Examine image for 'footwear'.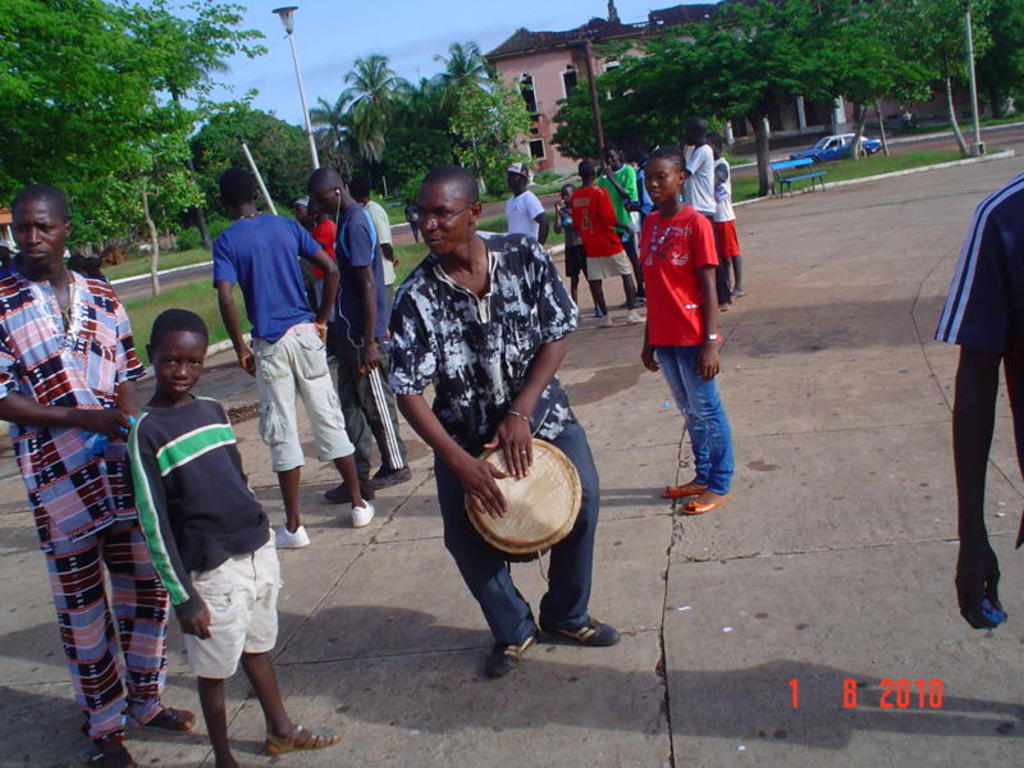
Examination result: <box>349,493,379,524</box>.
